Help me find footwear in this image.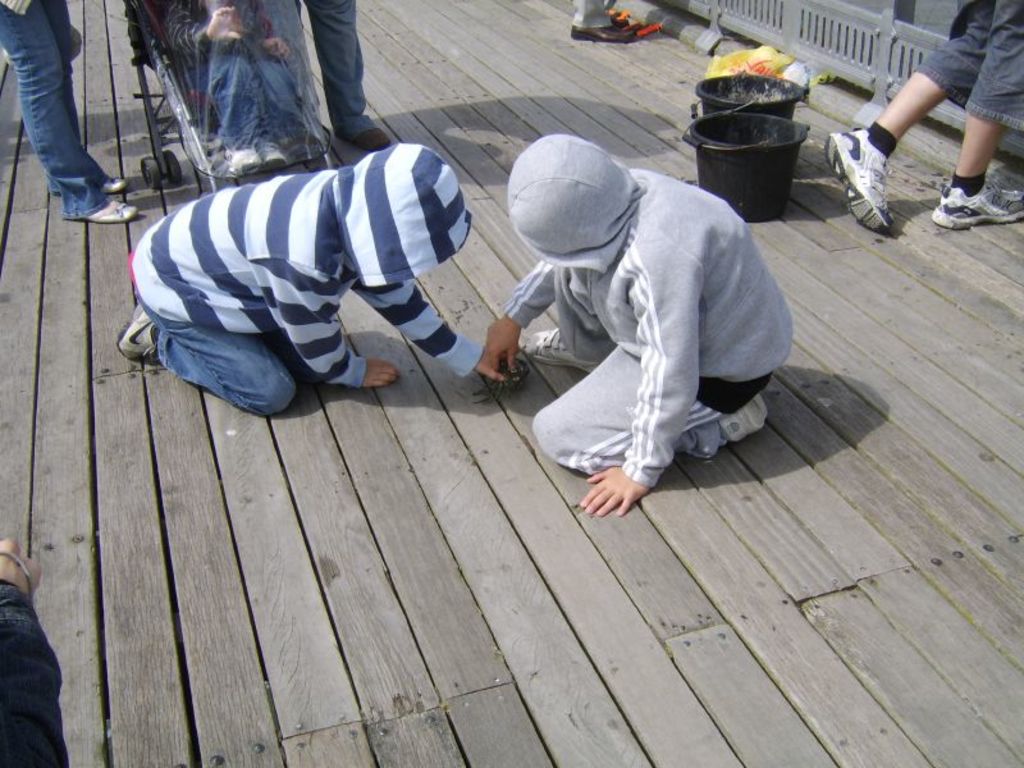
Found it: [101, 172, 124, 193].
